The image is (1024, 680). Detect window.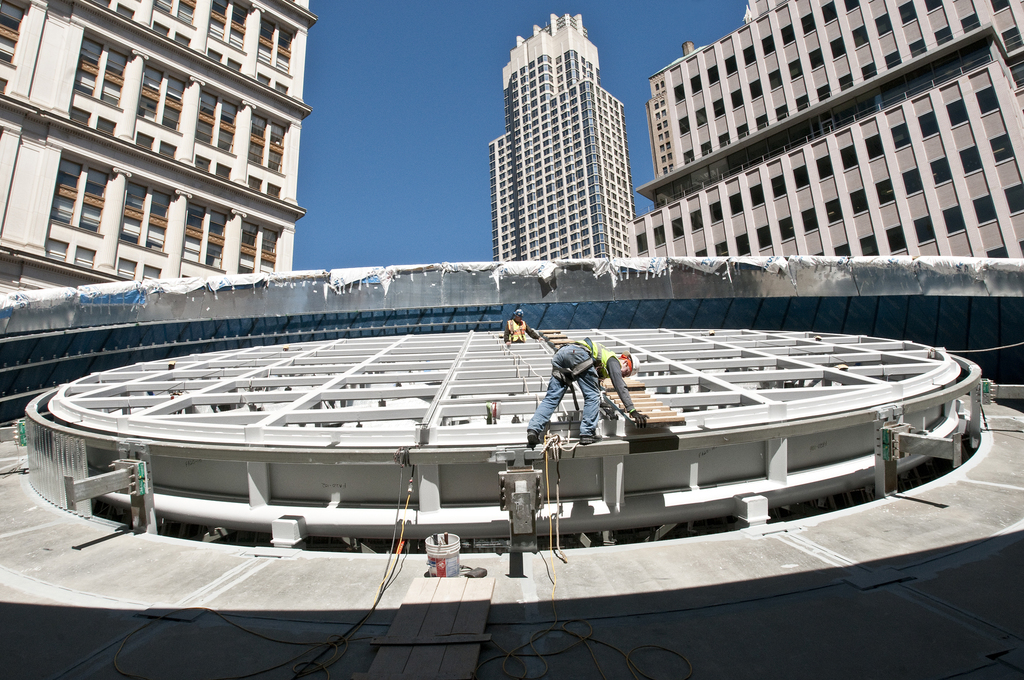
Detection: rect(897, 1, 922, 24).
